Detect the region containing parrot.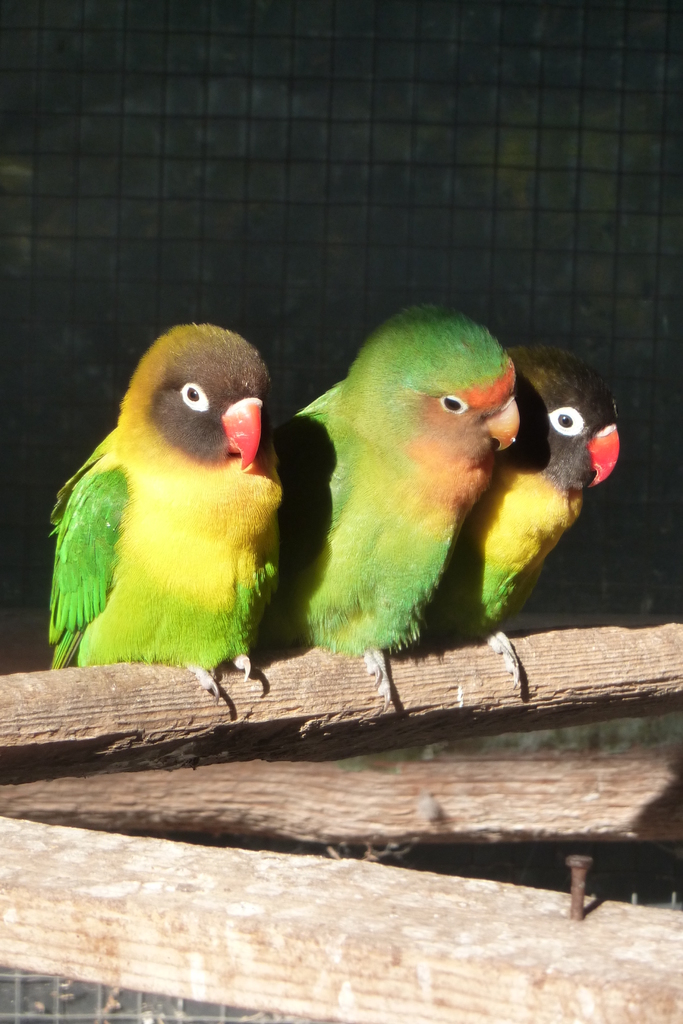
<region>427, 347, 620, 686</region>.
